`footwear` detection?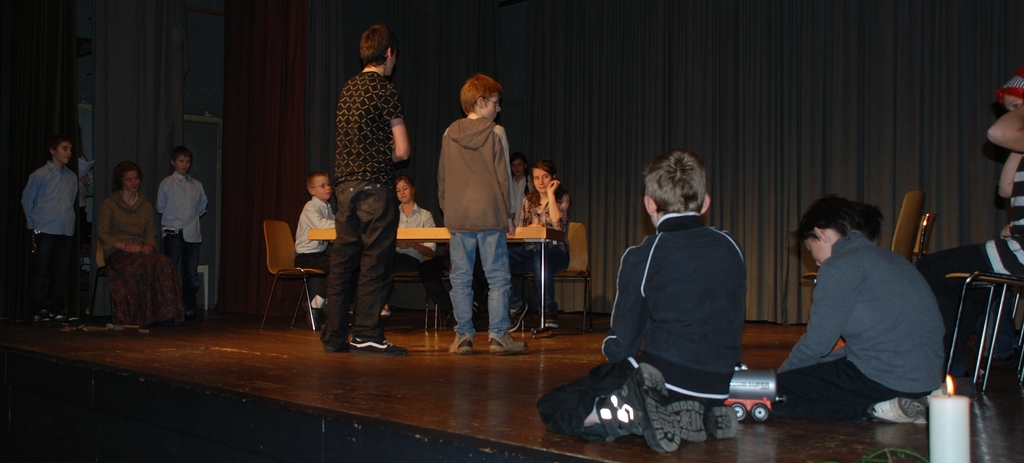
<region>870, 394, 929, 425</region>
